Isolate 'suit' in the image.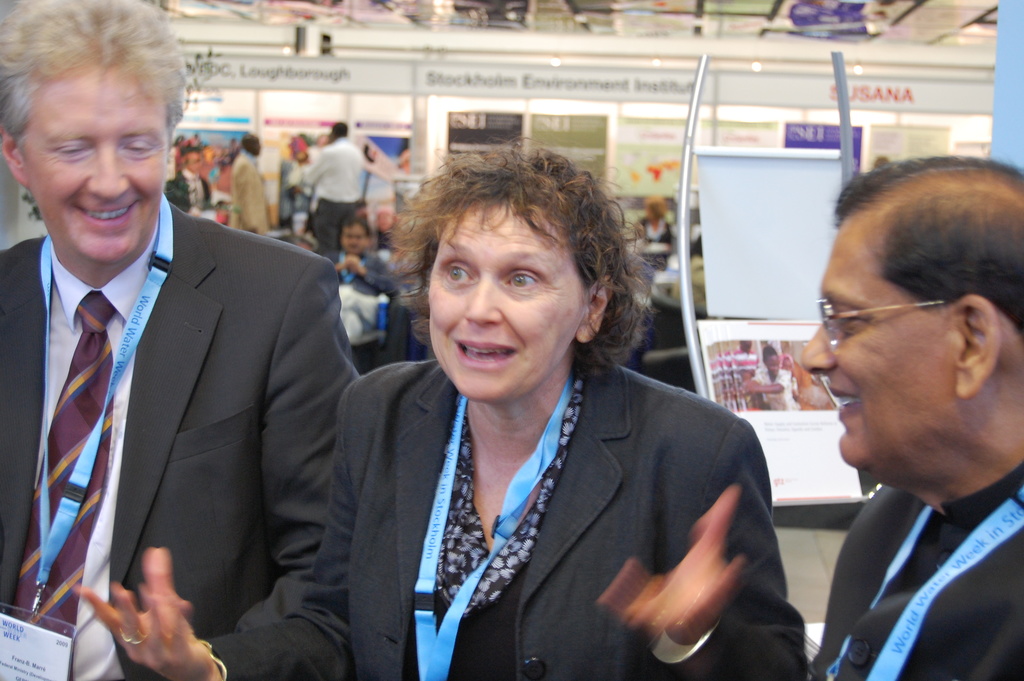
Isolated region: region(322, 252, 399, 347).
